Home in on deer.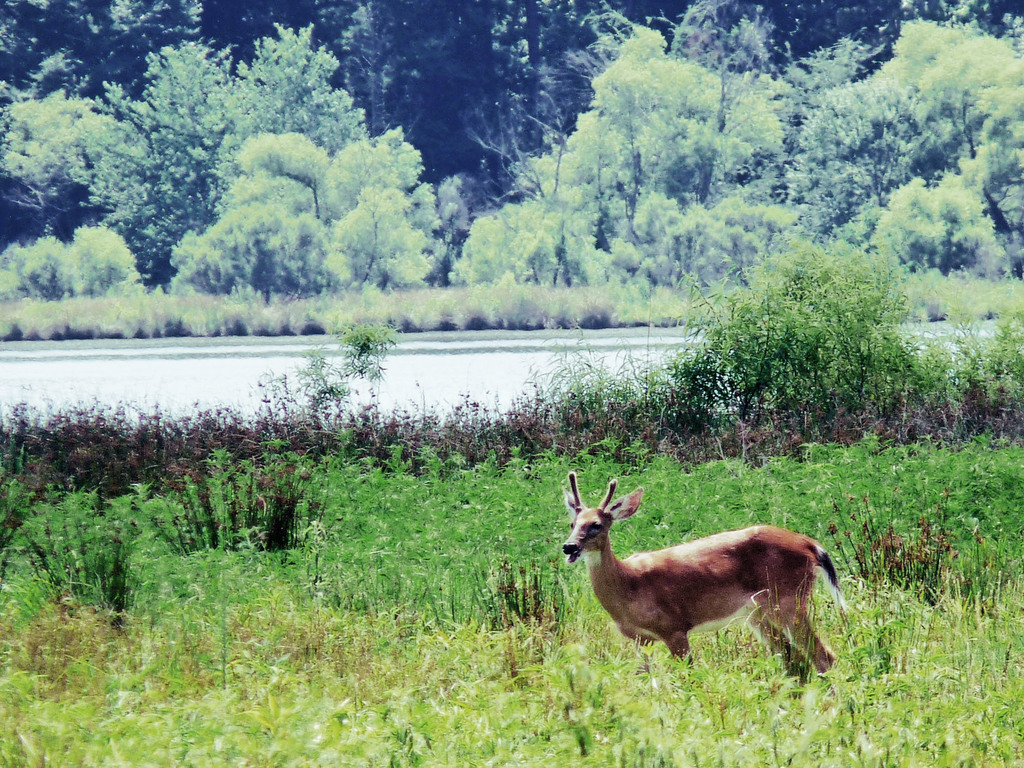
Homed in at crop(563, 467, 849, 699).
